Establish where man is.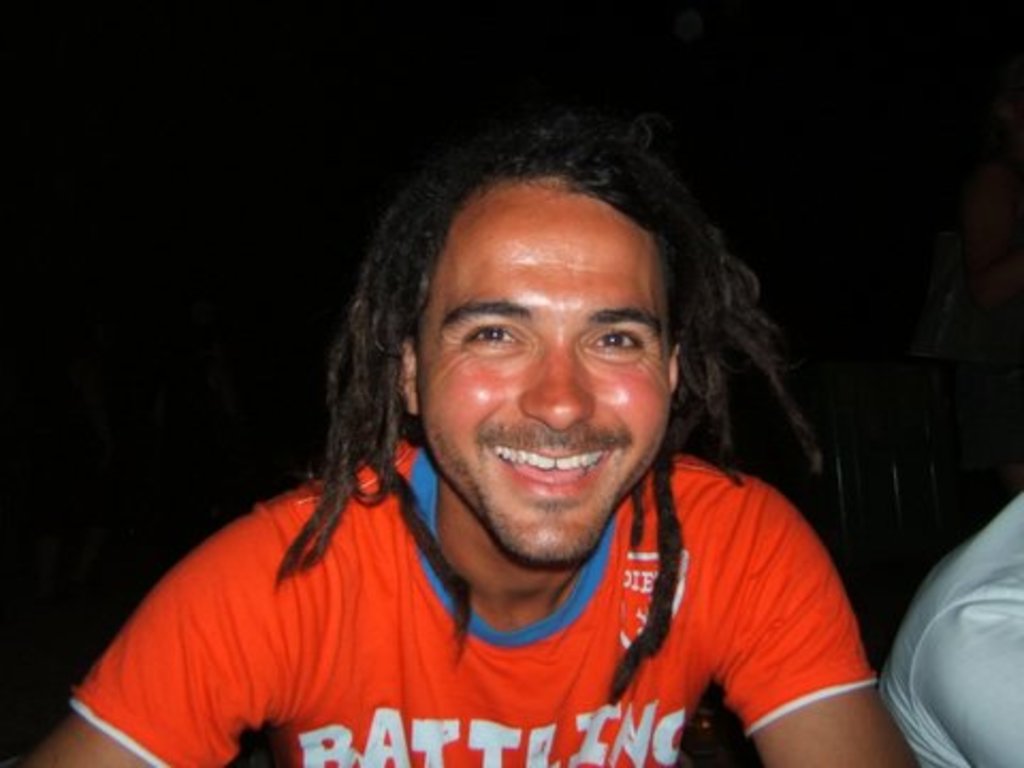
Established at l=45, t=130, r=905, b=749.
